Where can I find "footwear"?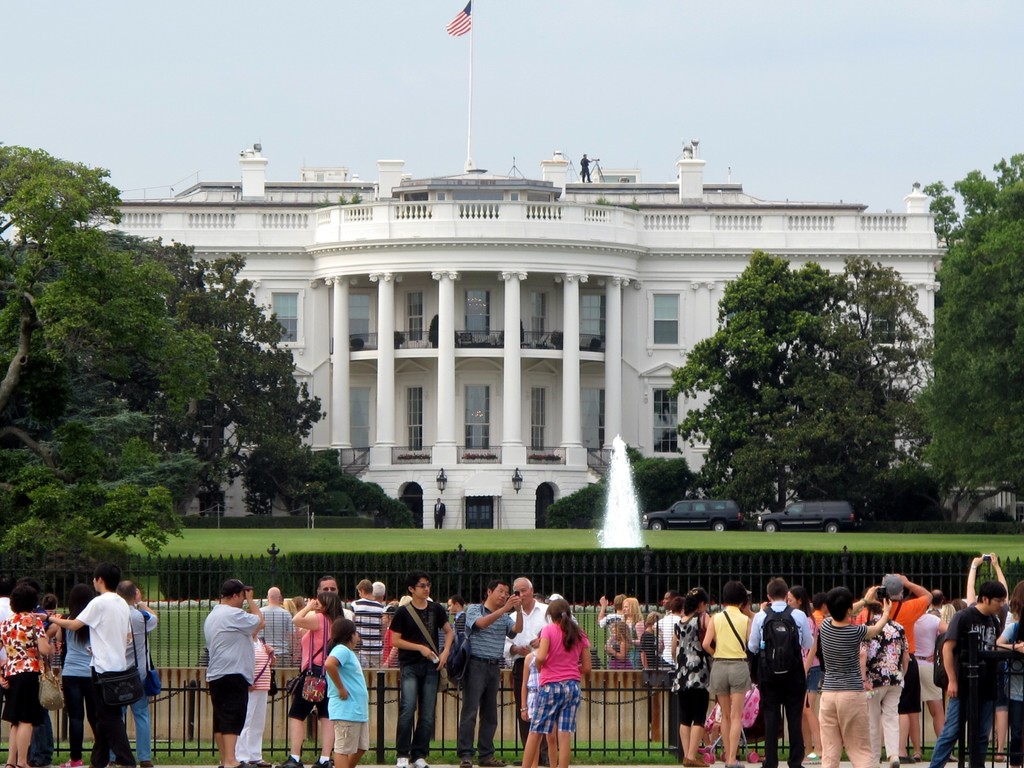
You can find it at 788:763:809:767.
